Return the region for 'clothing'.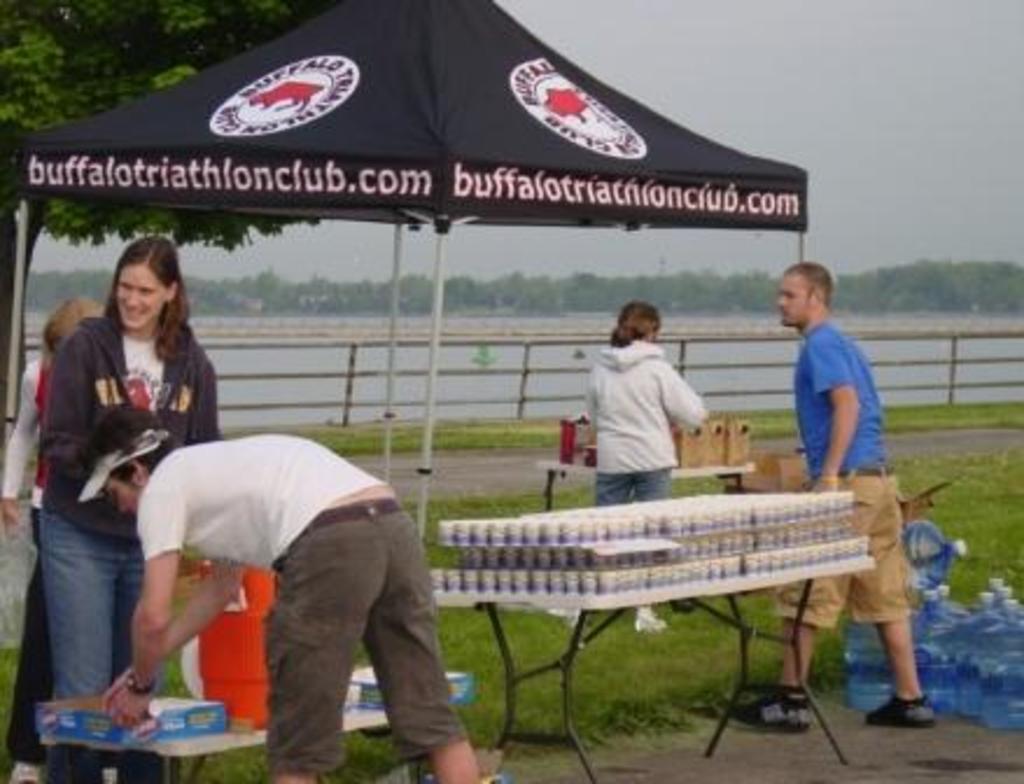
x1=133 y1=427 x2=485 y2=770.
